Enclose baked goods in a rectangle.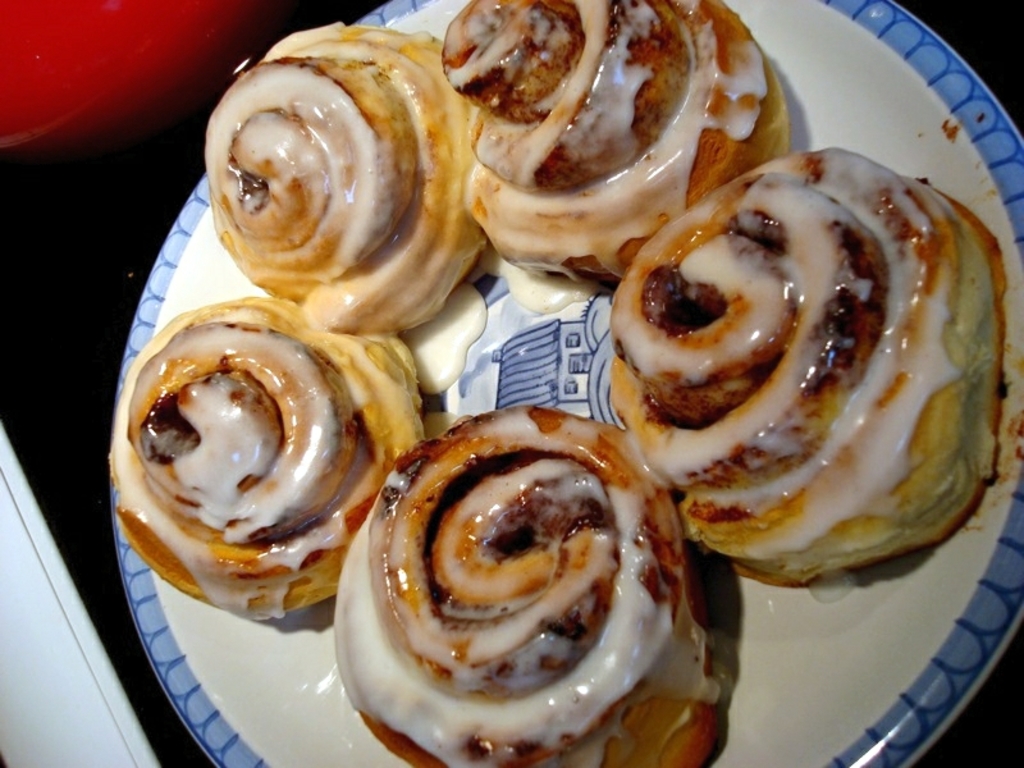
detection(603, 143, 998, 588).
